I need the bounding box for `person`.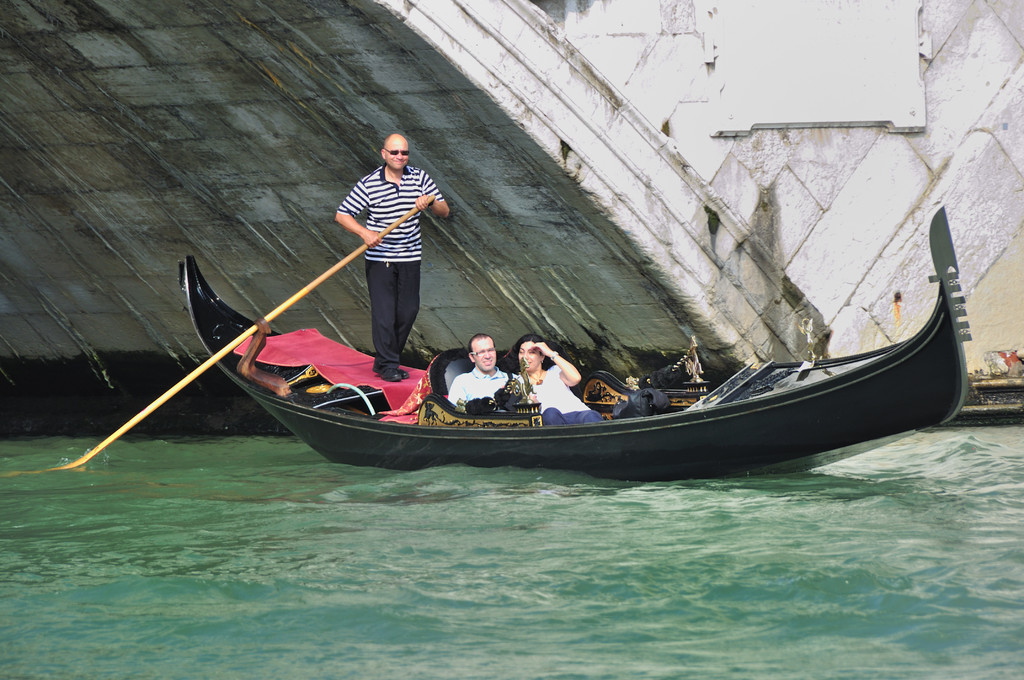
Here it is: <region>448, 330, 536, 419</region>.
